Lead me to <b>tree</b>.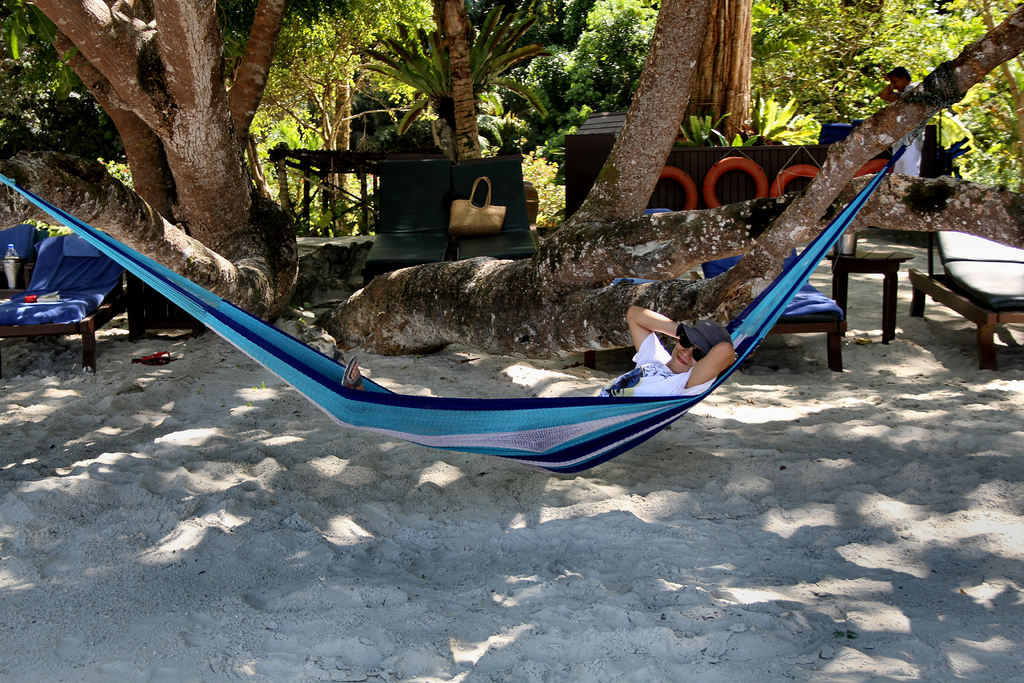
Lead to left=859, top=22, right=1023, bottom=192.
